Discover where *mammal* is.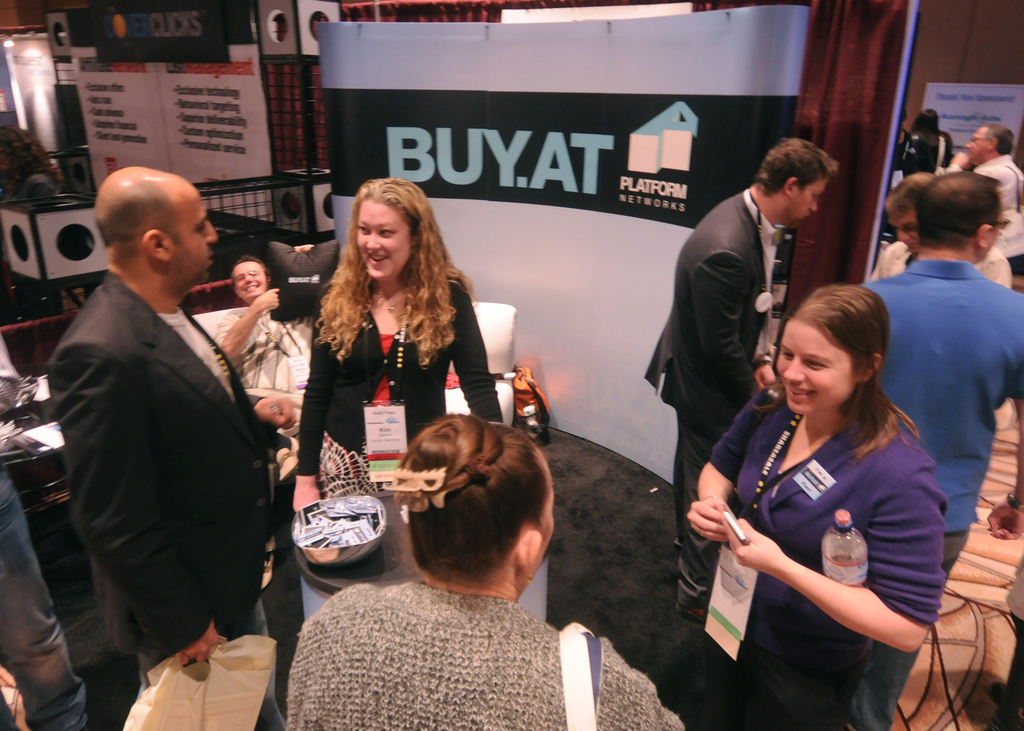
Discovered at bbox=[43, 169, 299, 730].
